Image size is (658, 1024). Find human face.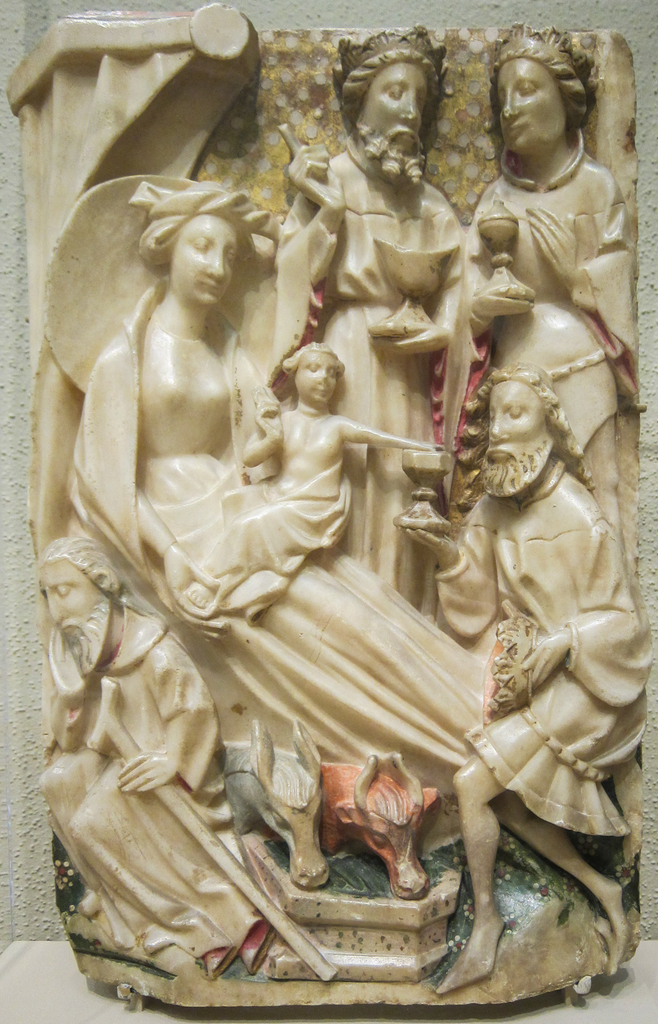
Rect(495, 56, 560, 151).
